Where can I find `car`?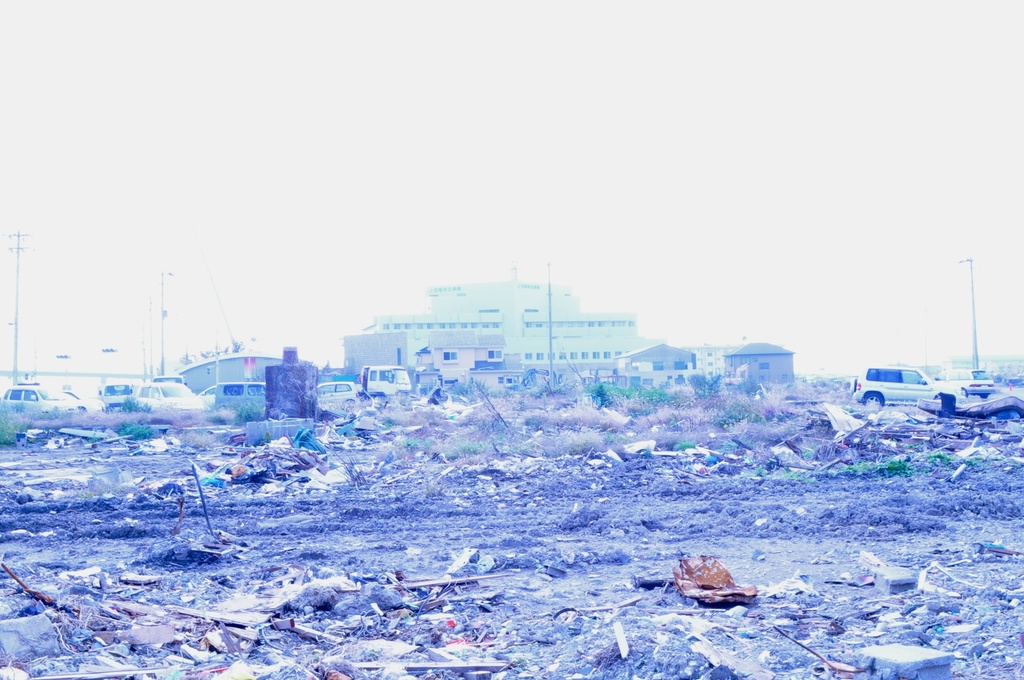
You can find it at [102, 381, 205, 410].
